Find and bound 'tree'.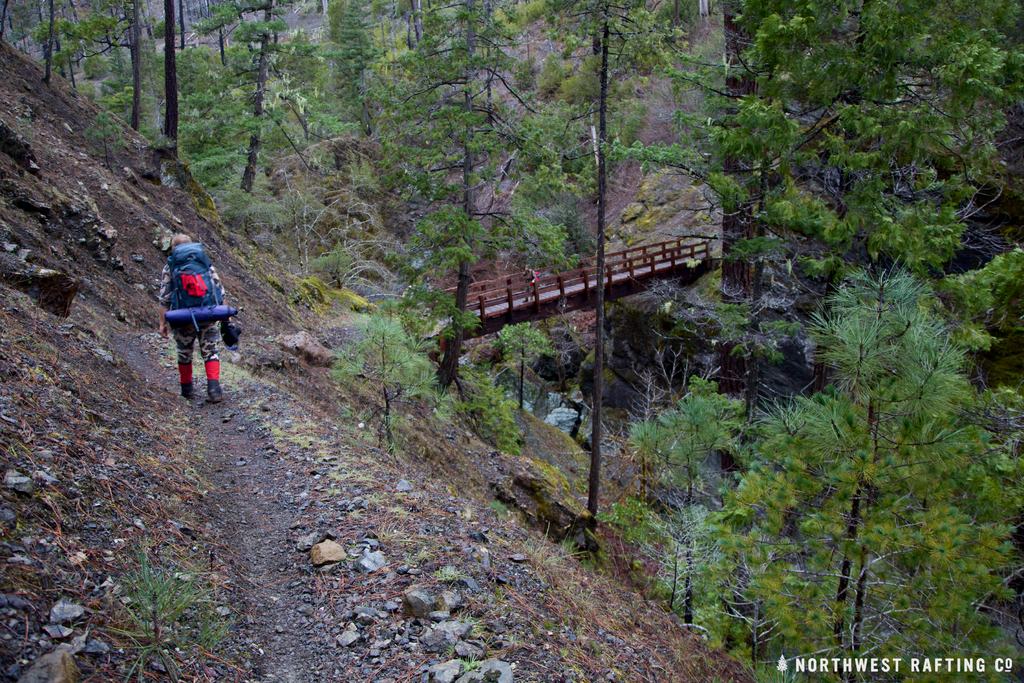
Bound: BBox(727, 168, 1001, 639).
